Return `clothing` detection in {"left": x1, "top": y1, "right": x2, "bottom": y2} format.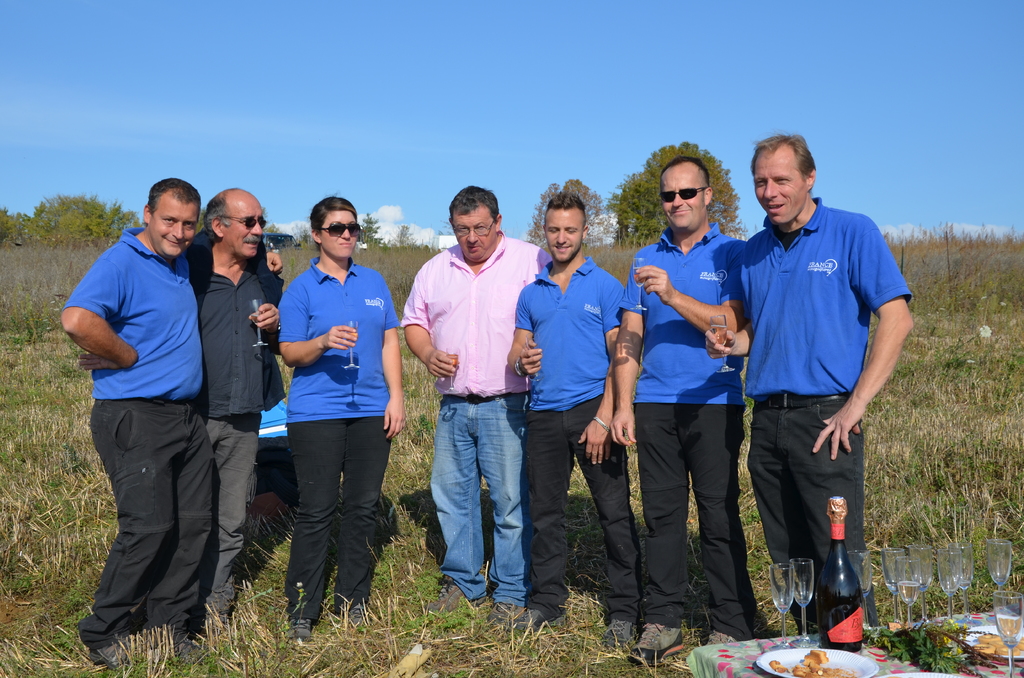
{"left": 616, "top": 229, "right": 757, "bottom": 638}.
